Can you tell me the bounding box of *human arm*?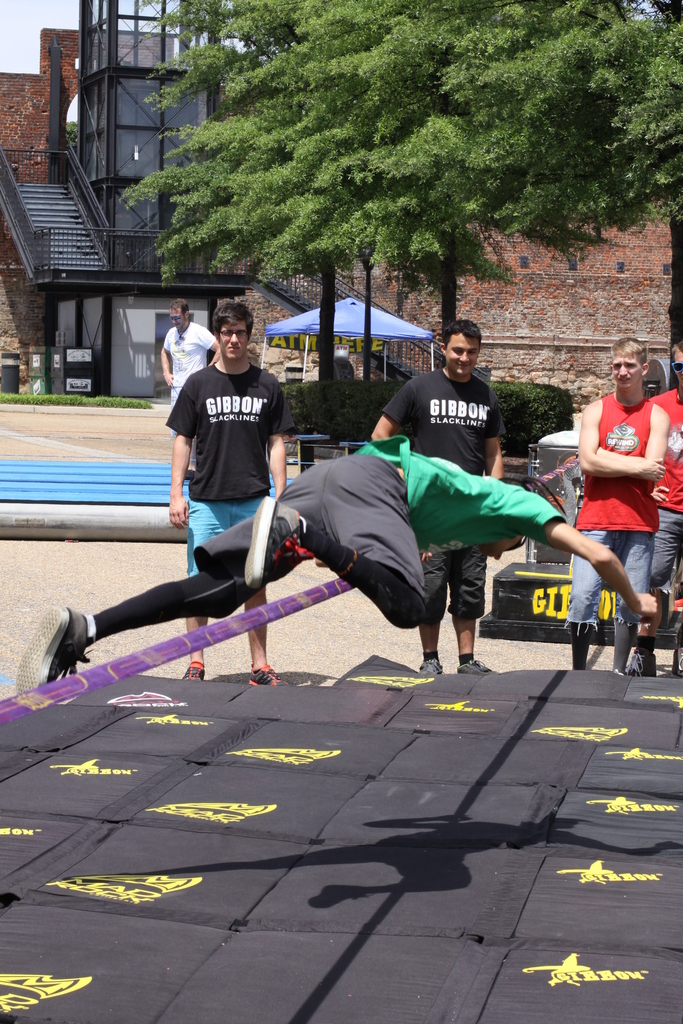
x1=483, y1=398, x2=509, y2=483.
